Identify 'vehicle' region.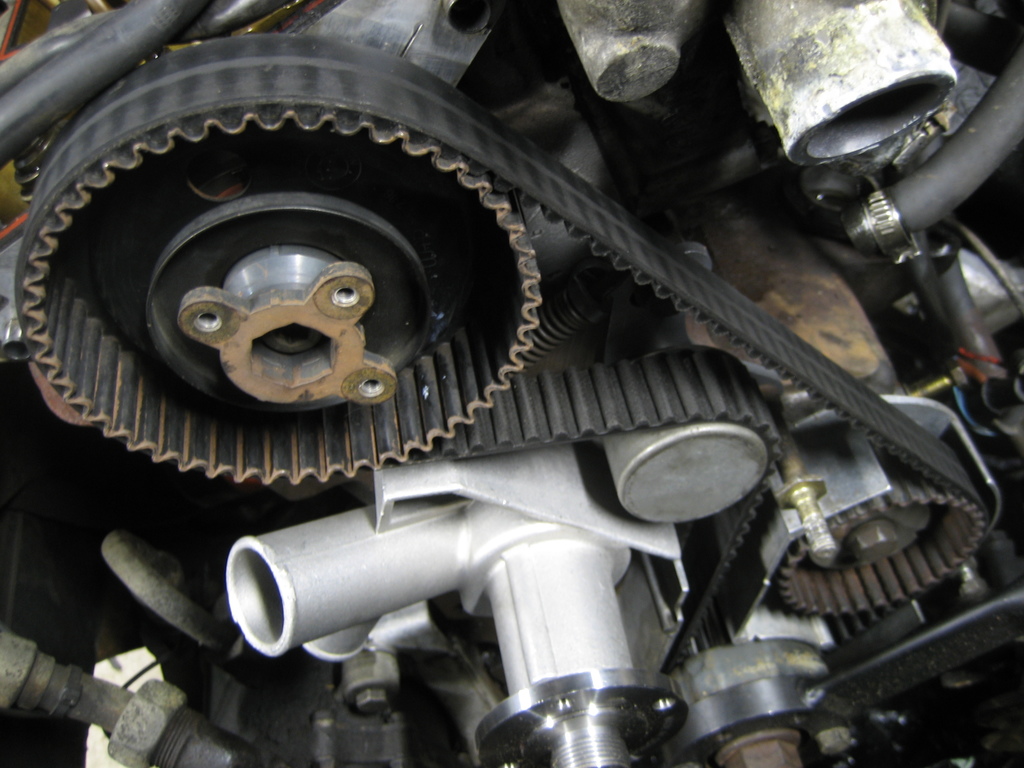
Region: bbox(0, 0, 1023, 767).
